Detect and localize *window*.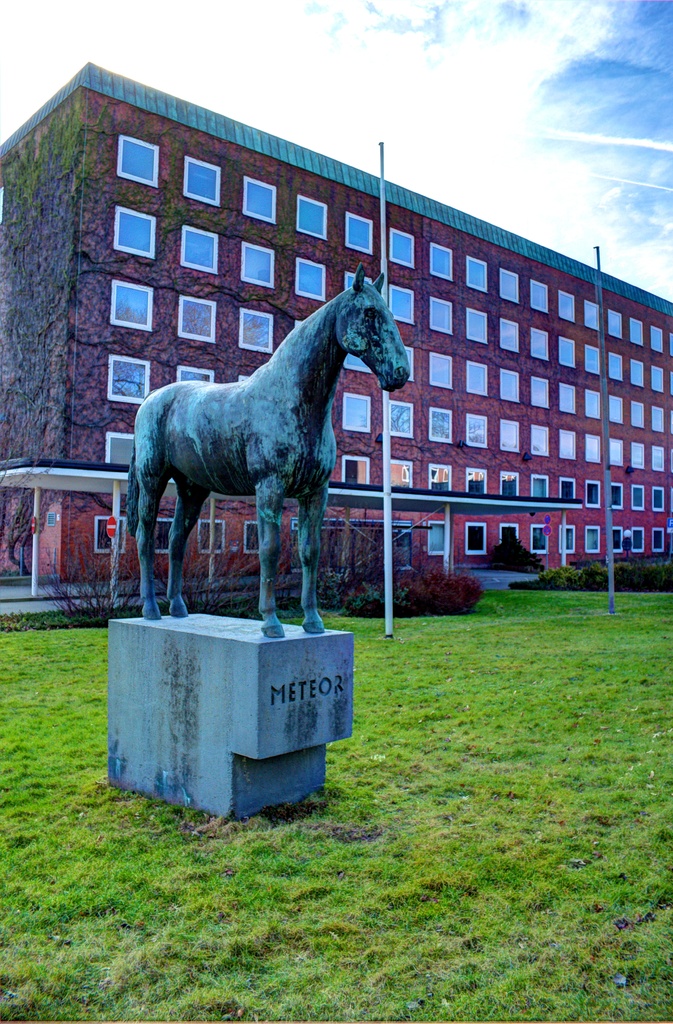
Localized at crop(246, 518, 262, 556).
